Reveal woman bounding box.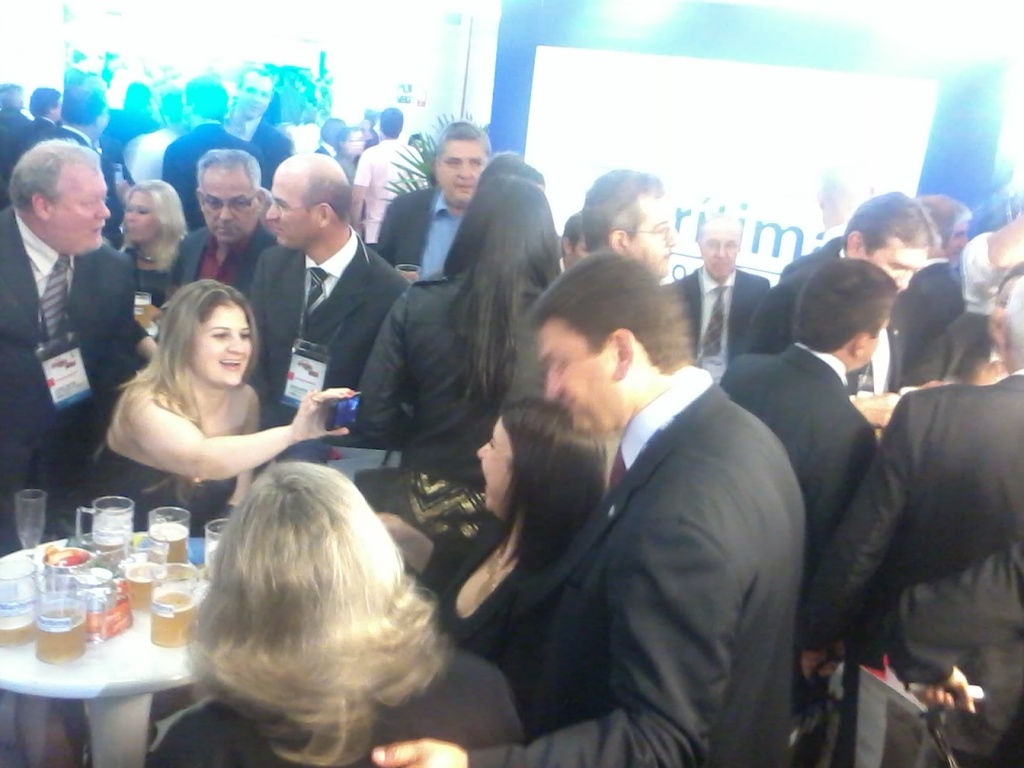
Revealed: (901, 262, 1023, 393).
